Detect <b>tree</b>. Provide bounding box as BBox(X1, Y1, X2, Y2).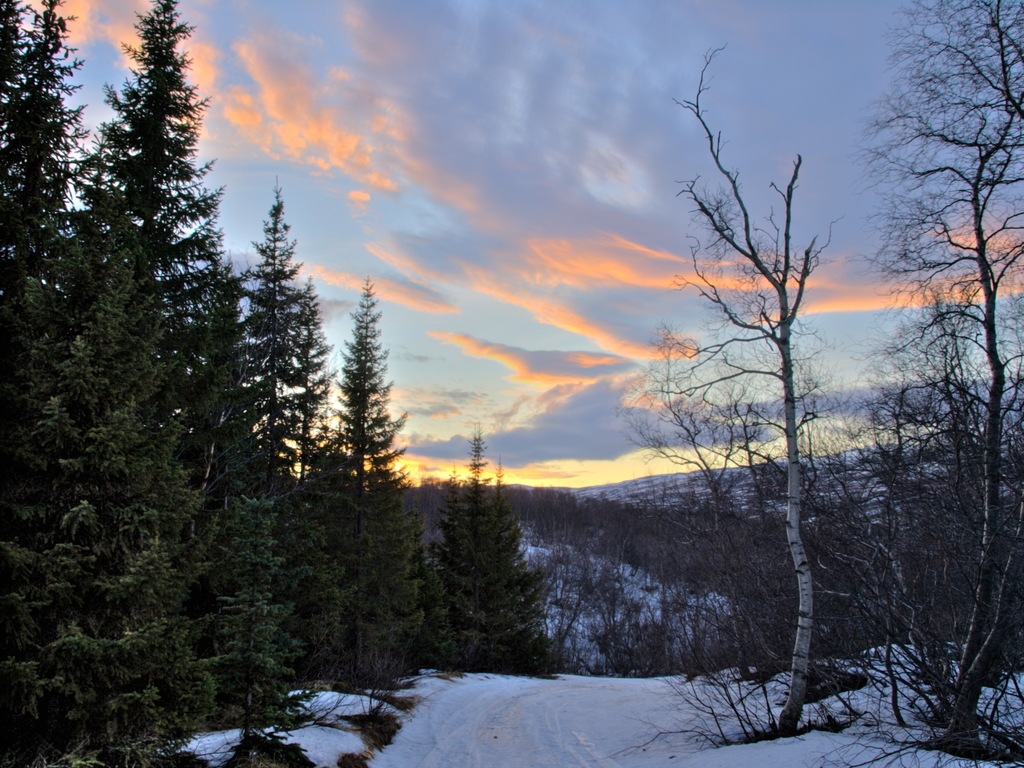
BBox(634, 61, 906, 702).
